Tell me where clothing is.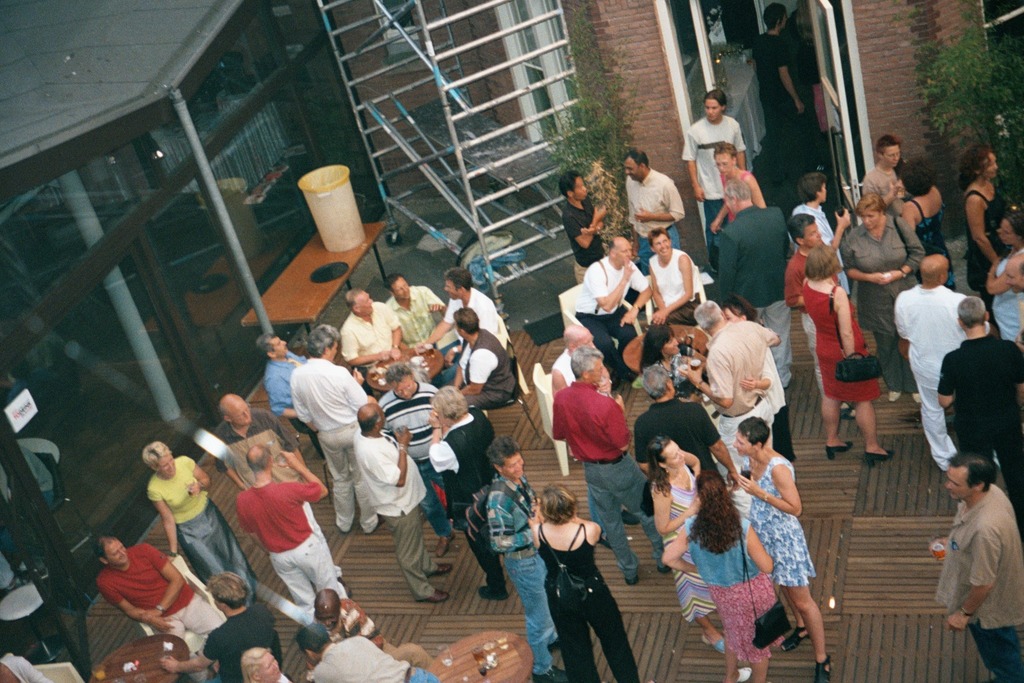
clothing is at (left=450, top=327, right=517, bottom=409).
